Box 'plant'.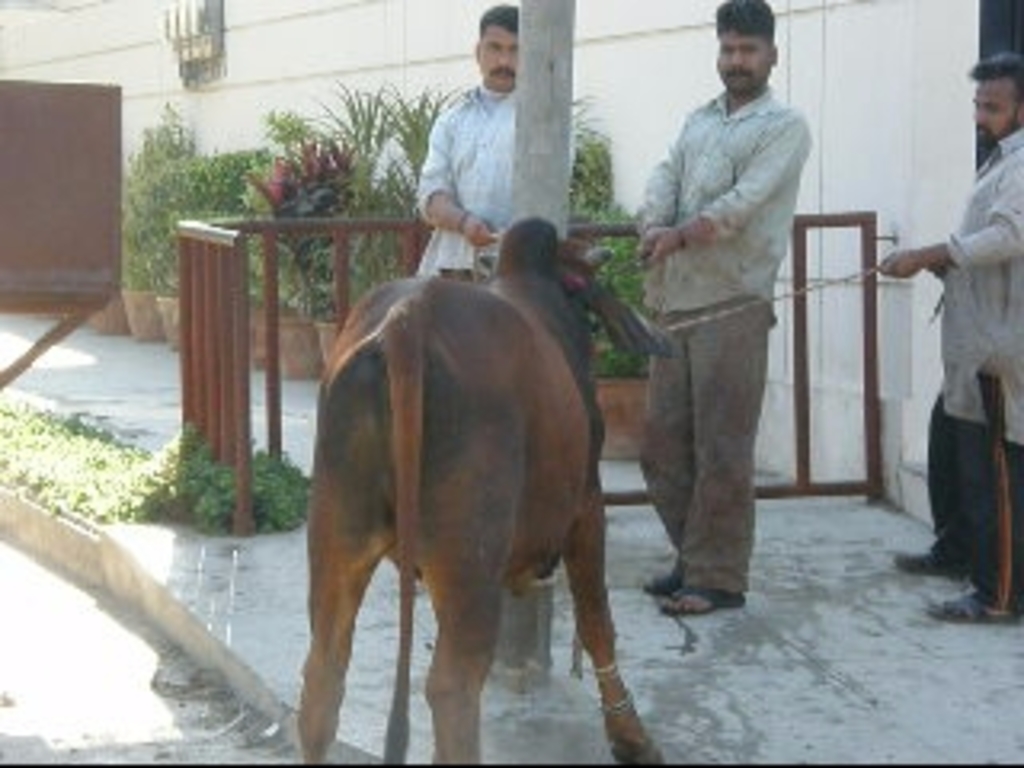
box(147, 125, 275, 291).
